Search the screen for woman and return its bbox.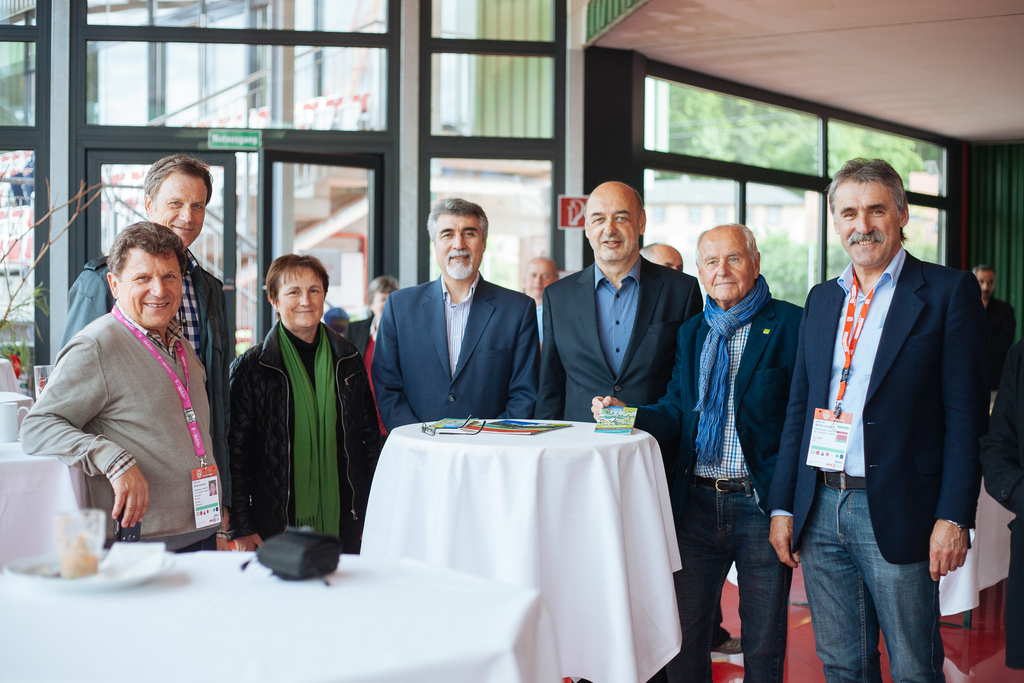
Found: bbox=[212, 242, 367, 572].
